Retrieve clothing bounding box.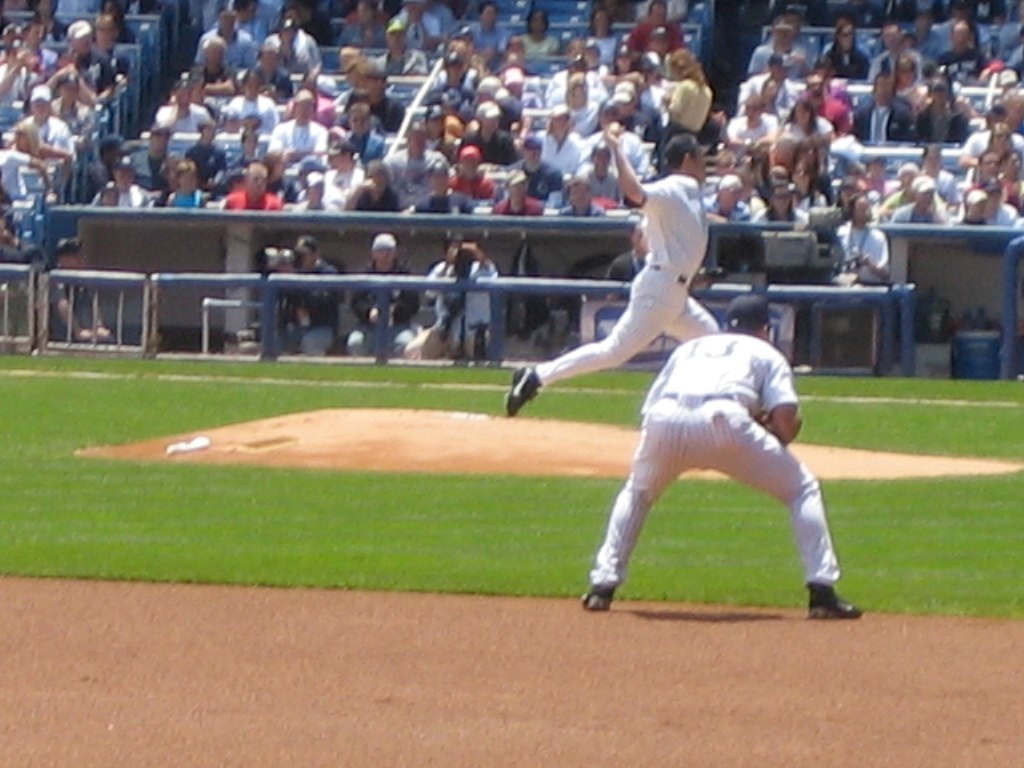
Bounding box: crop(821, 42, 870, 77).
